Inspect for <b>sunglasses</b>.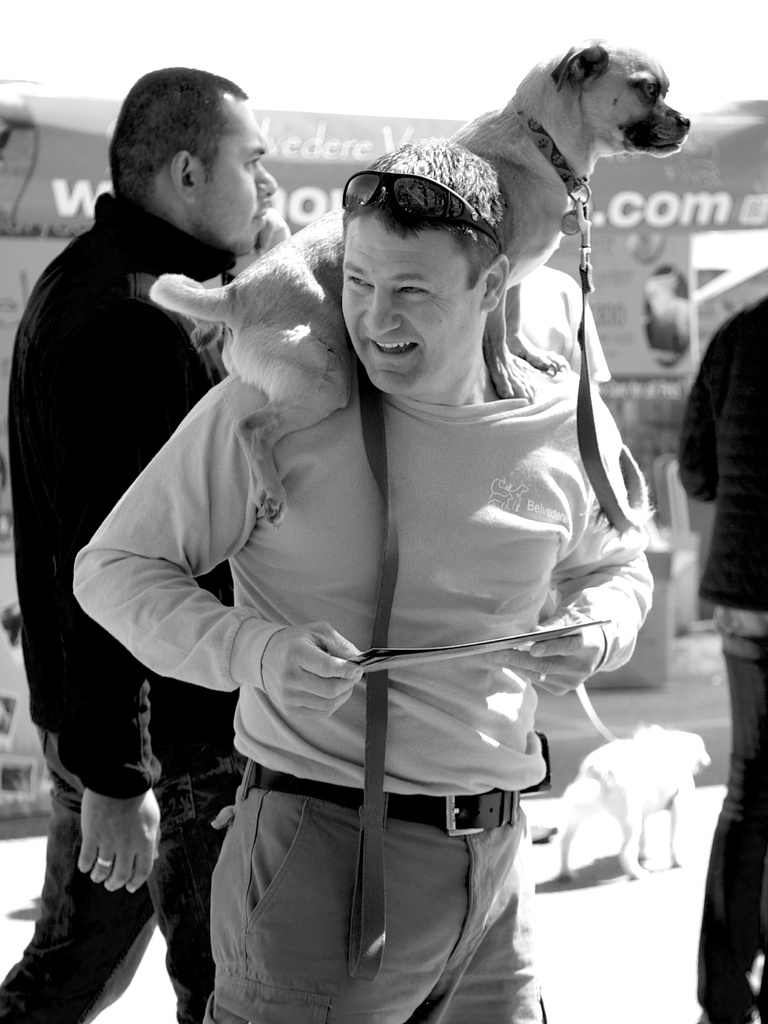
Inspection: box=[341, 168, 504, 252].
